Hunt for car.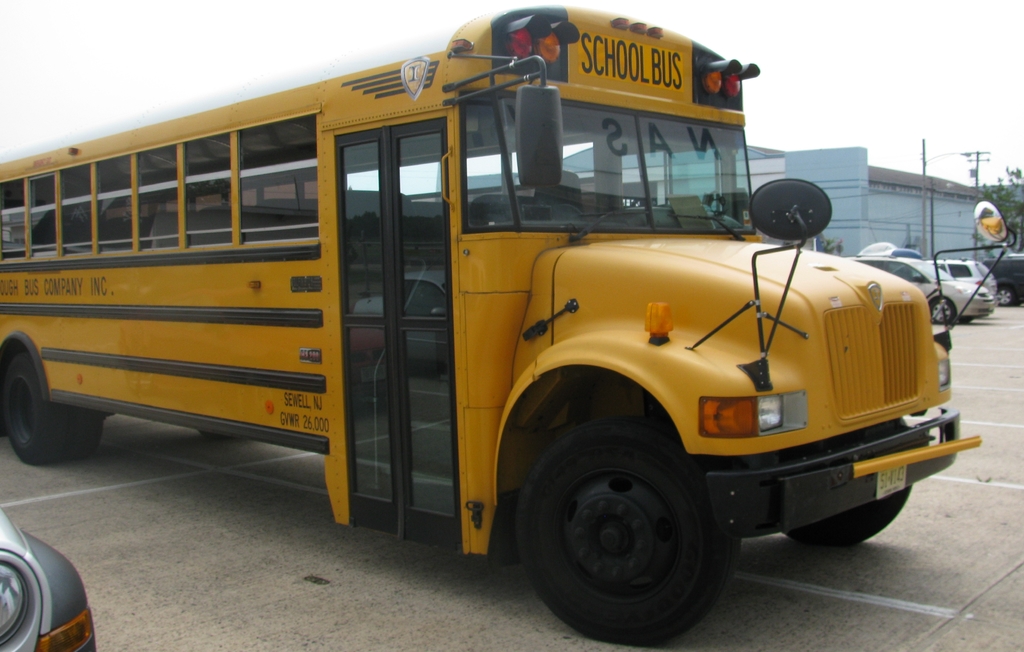
Hunted down at pyautogui.locateOnScreen(0, 511, 97, 651).
